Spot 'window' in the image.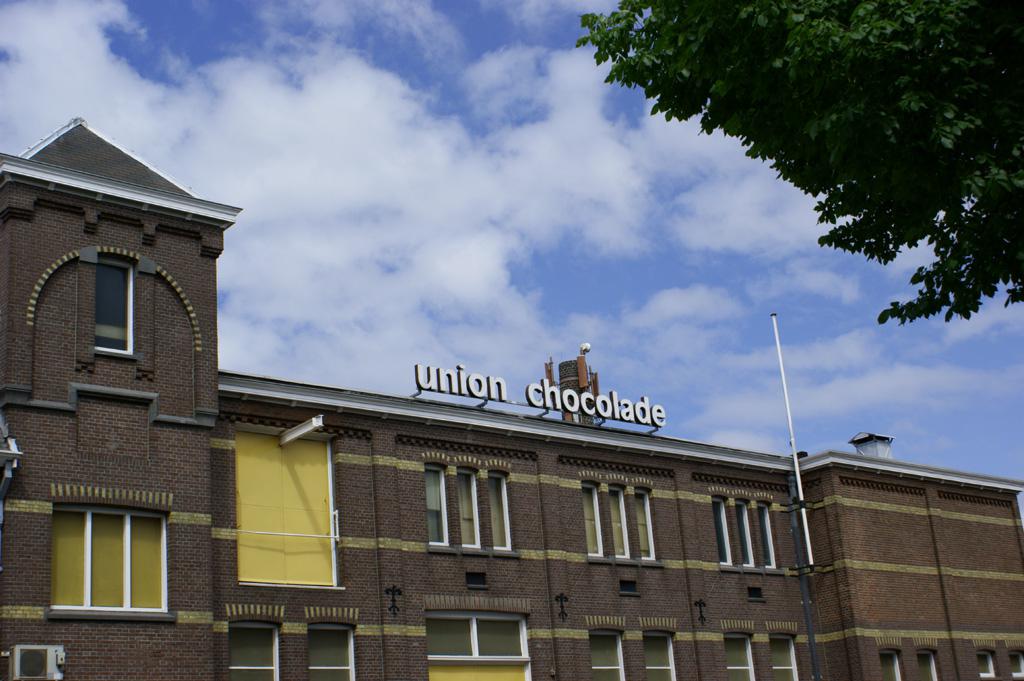
'window' found at 735, 499, 751, 567.
